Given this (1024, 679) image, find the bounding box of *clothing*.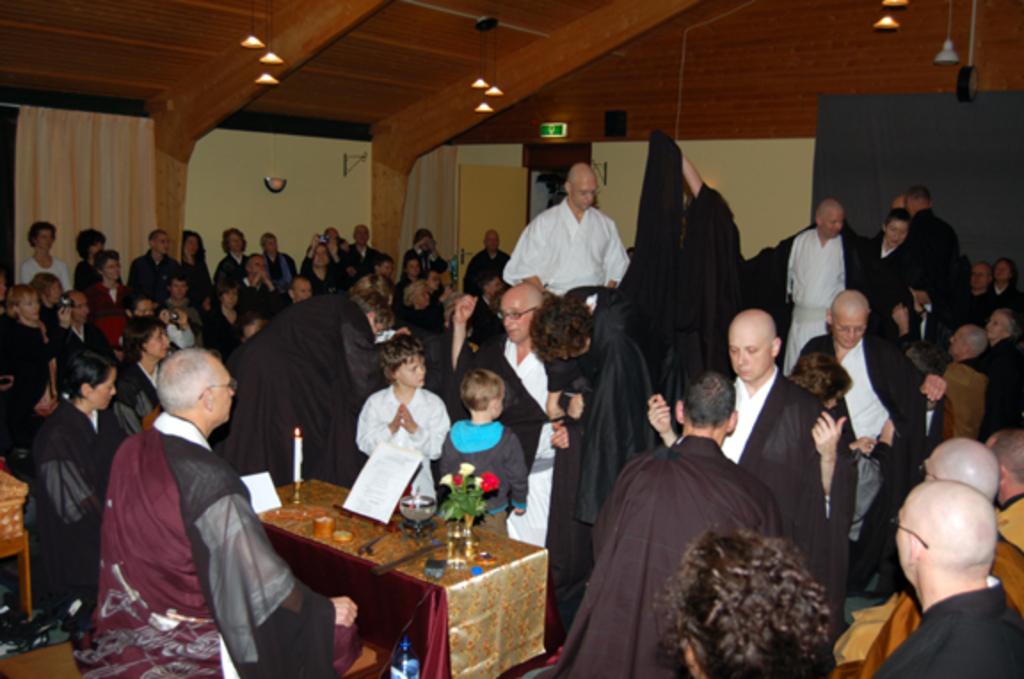
<box>16,402,121,624</box>.
